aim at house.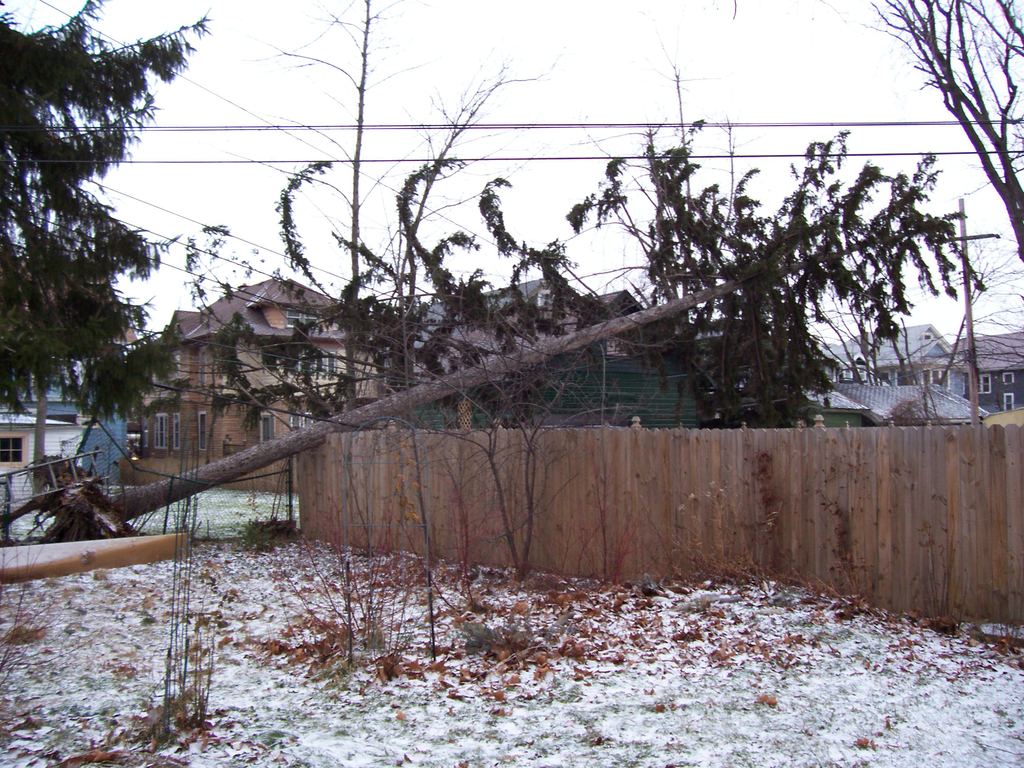
Aimed at [0, 371, 90, 499].
